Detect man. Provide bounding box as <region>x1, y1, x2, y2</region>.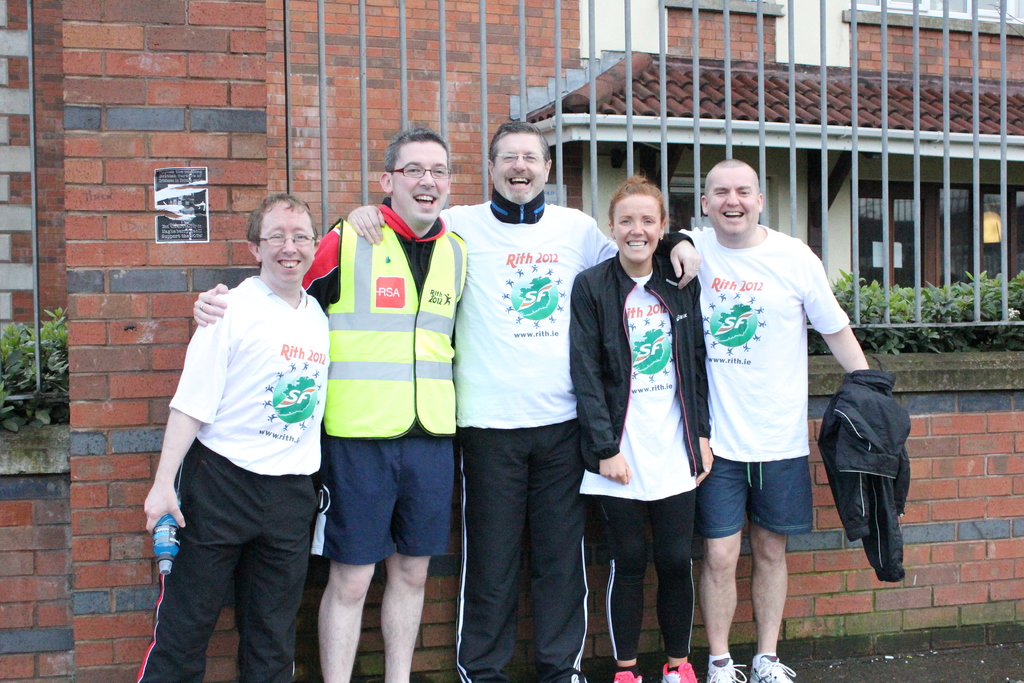
<region>344, 115, 700, 682</region>.
